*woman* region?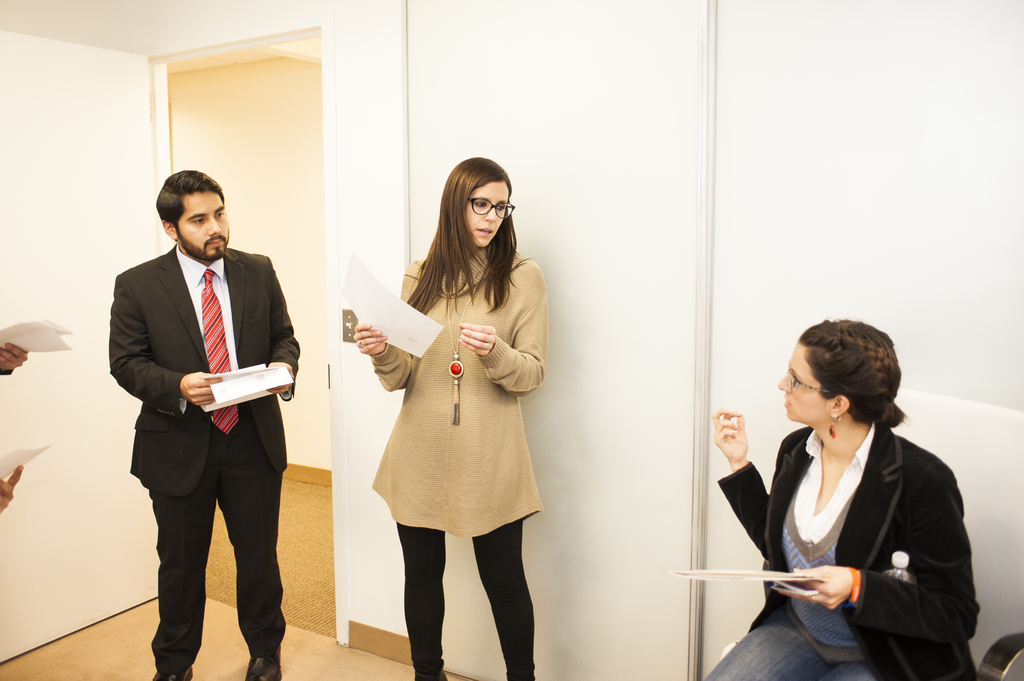
region(727, 317, 972, 680)
